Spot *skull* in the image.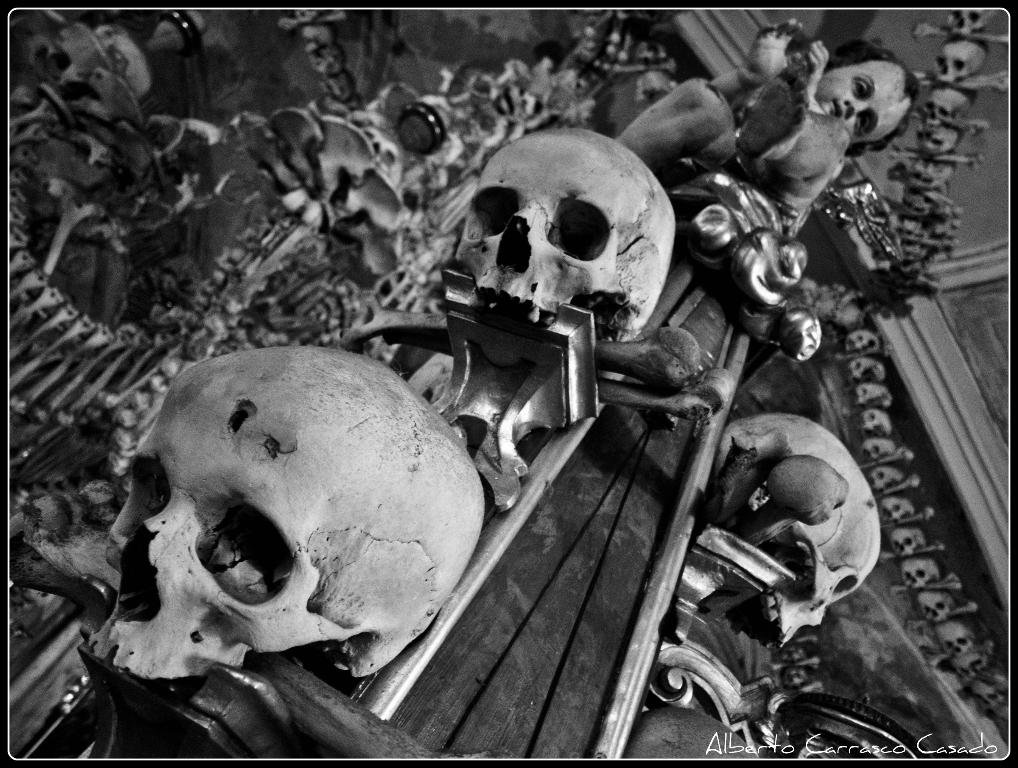
*skull* found at box=[855, 382, 892, 410].
